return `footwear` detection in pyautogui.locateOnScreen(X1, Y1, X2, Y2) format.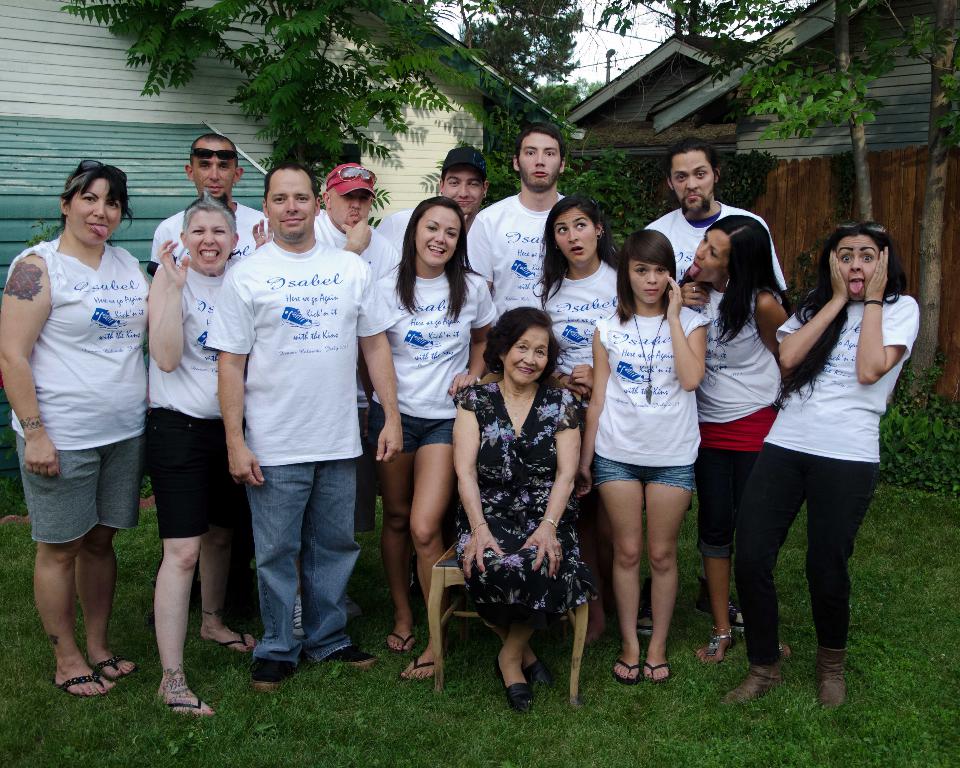
pyautogui.locateOnScreen(161, 698, 199, 726).
